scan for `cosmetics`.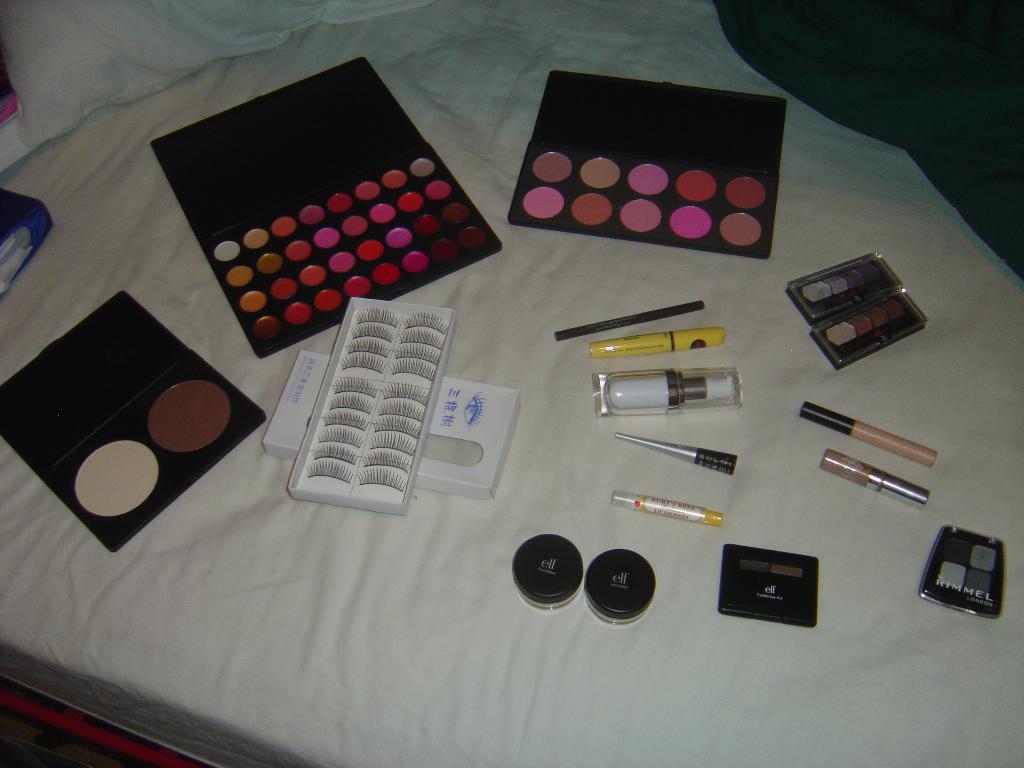
Scan result: [820, 451, 928, 509].
